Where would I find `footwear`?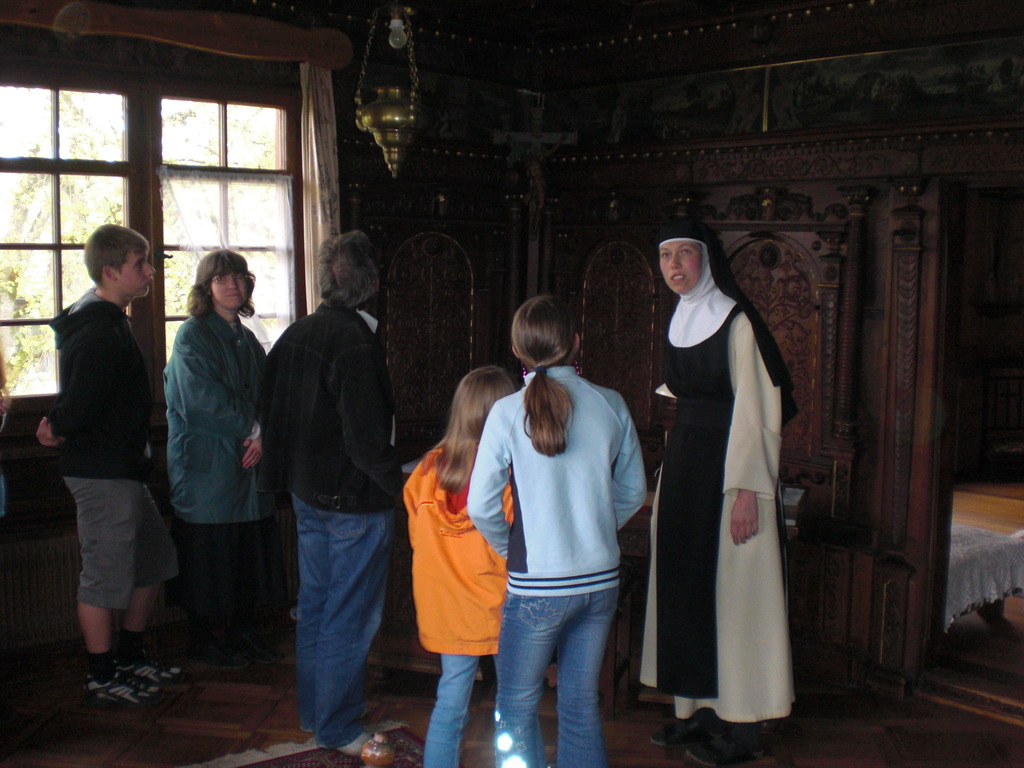
At (652,719,706,746).
